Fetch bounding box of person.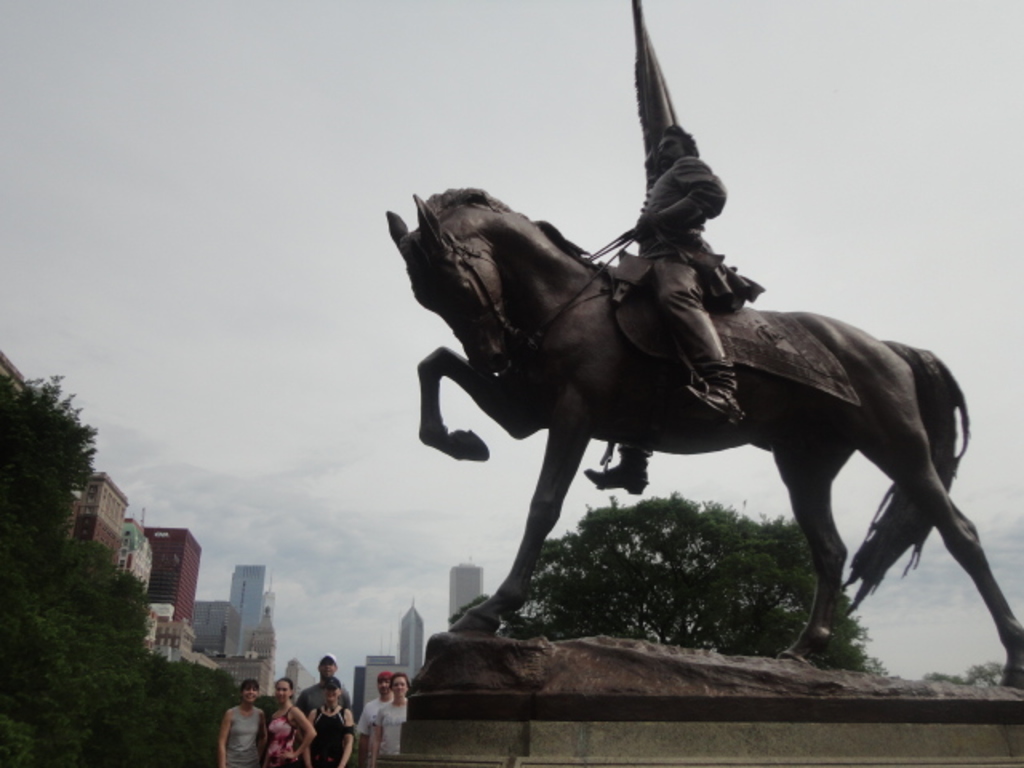
Bbox: 299/667/346/766.
